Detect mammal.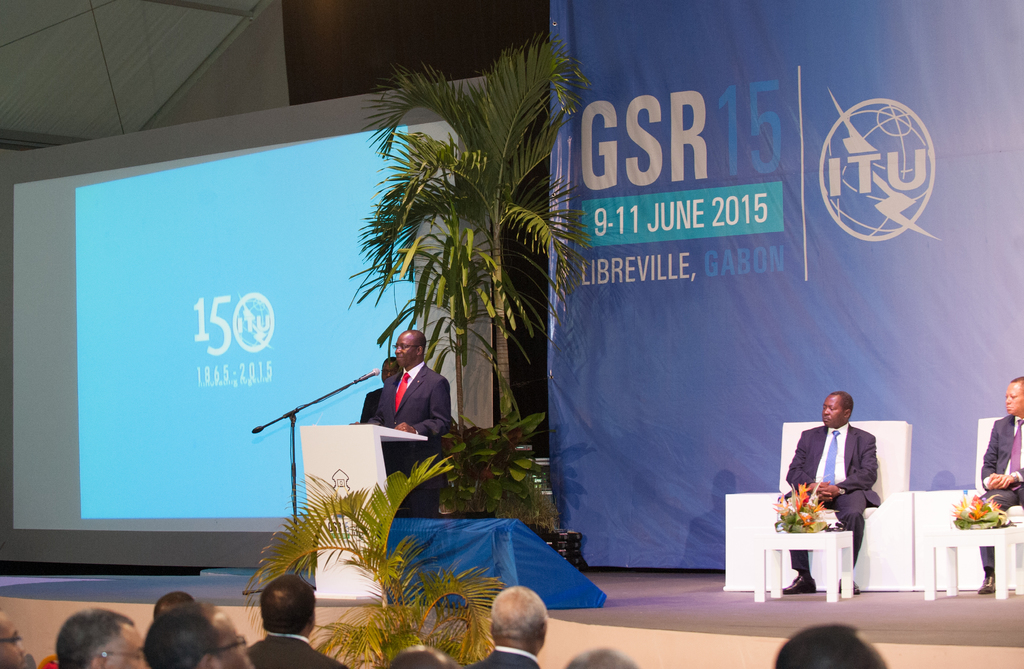
Detected at bbox=[350, 358, 400, 425].
